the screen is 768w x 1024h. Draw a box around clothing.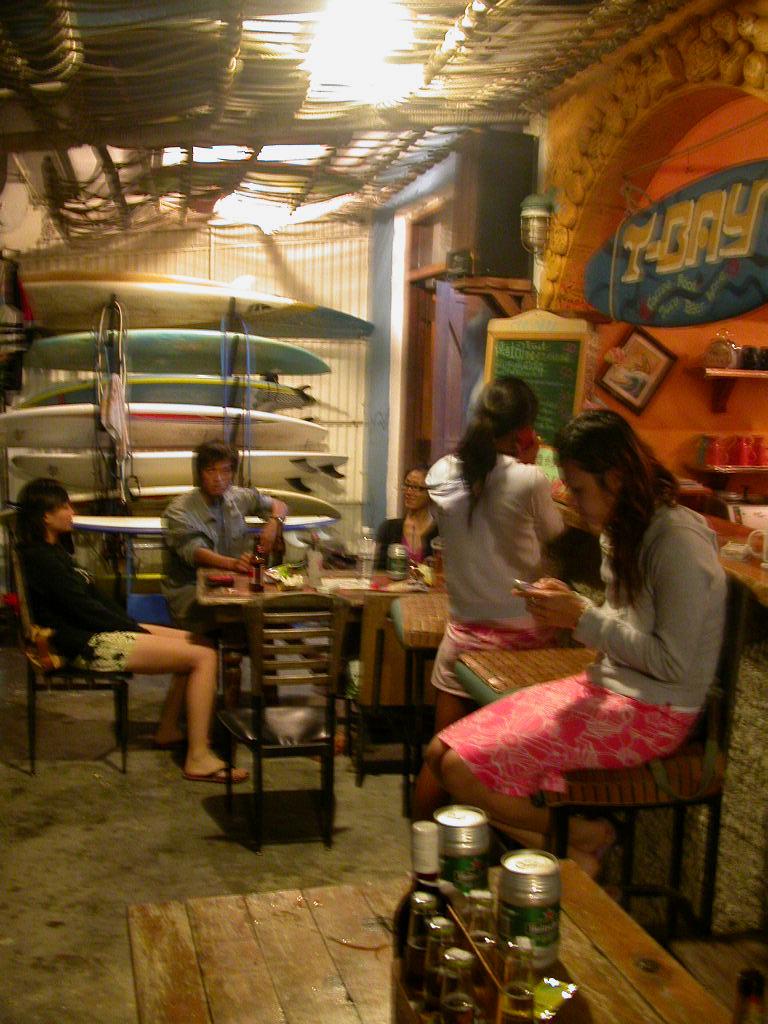
{"left": 334, "top": 510, "right": 441, "bottom": 707}.
